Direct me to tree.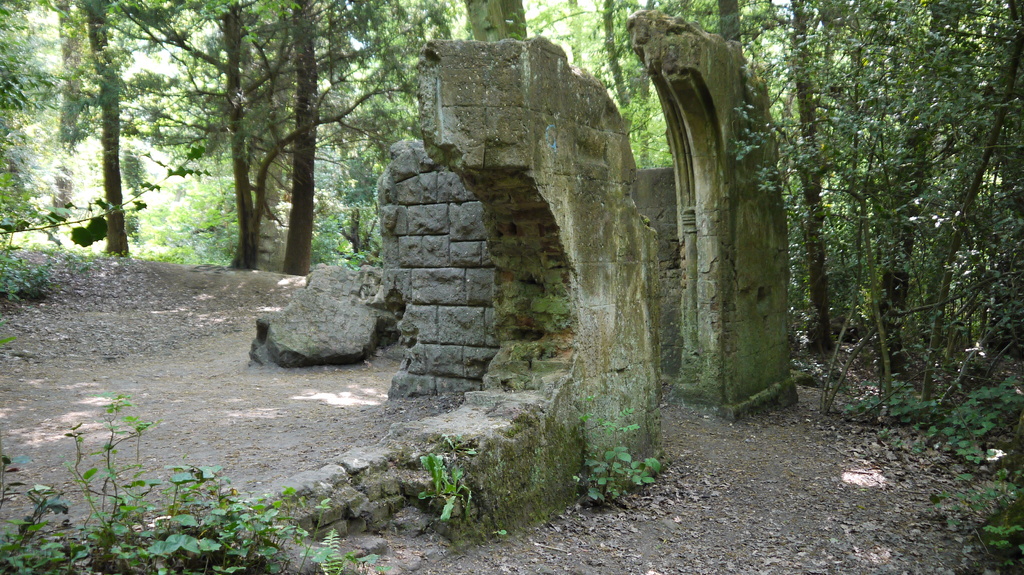
Direction: box=[0, 0, 212, 268].
